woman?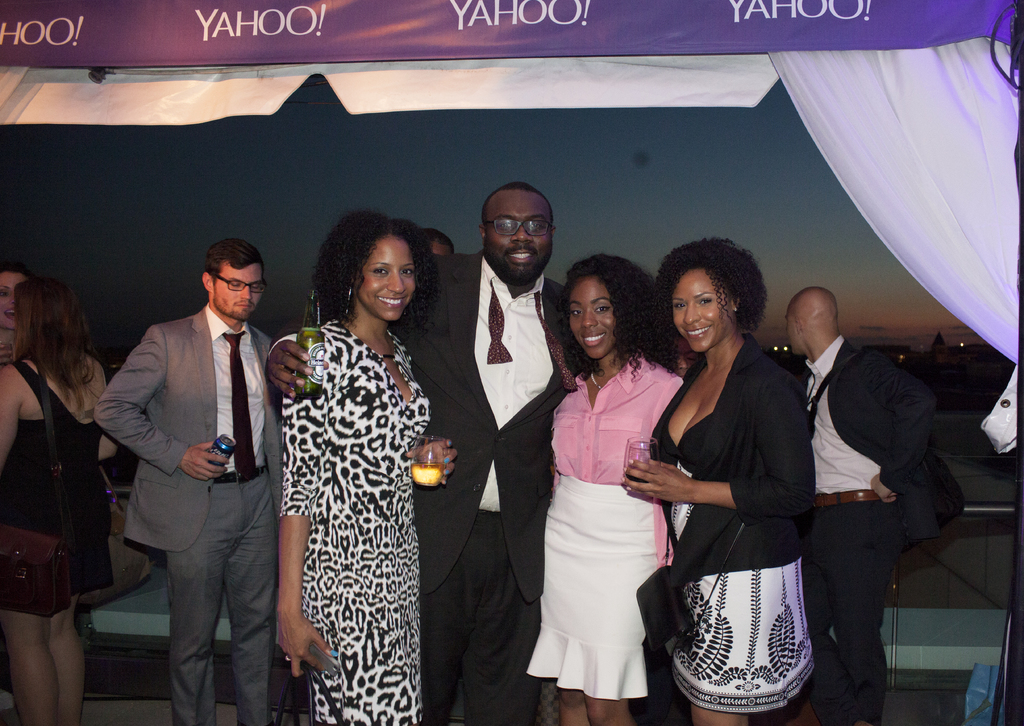
(277,208,459,725)
